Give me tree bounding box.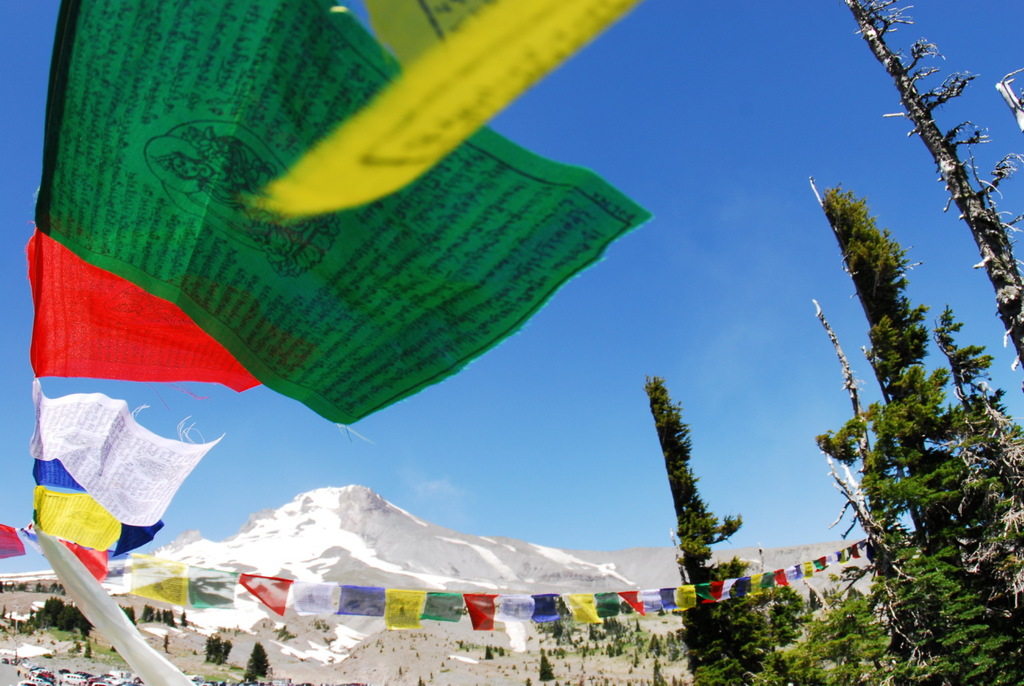
538/650/554/685.
